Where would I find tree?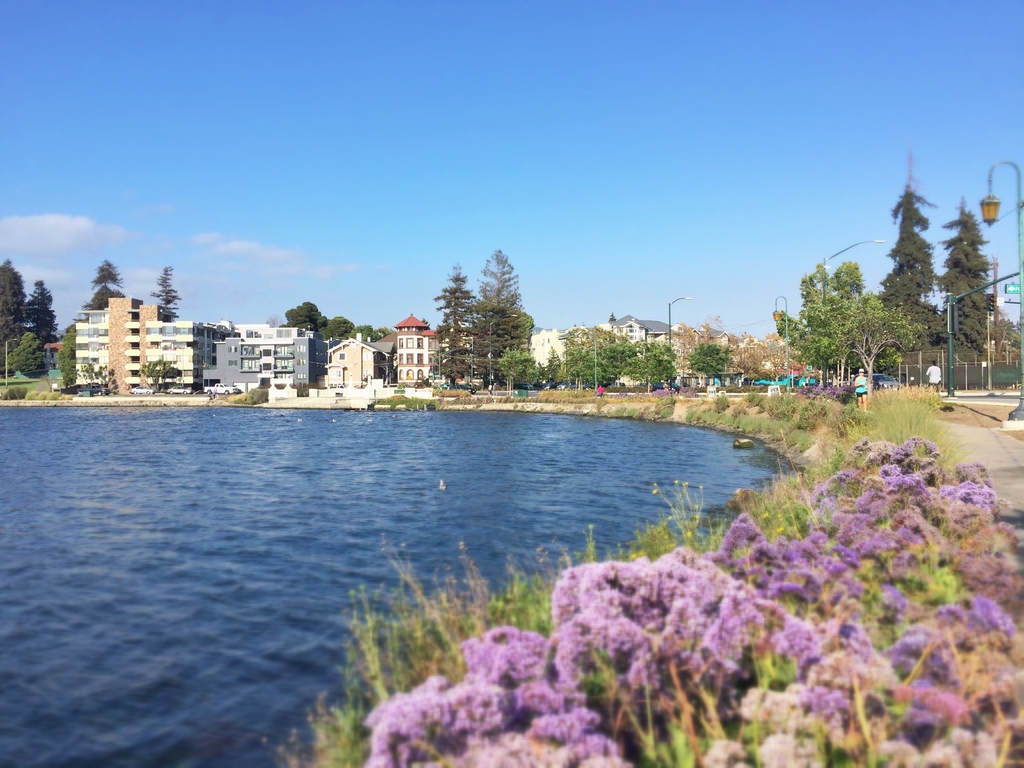
At 558,323,624,353.
